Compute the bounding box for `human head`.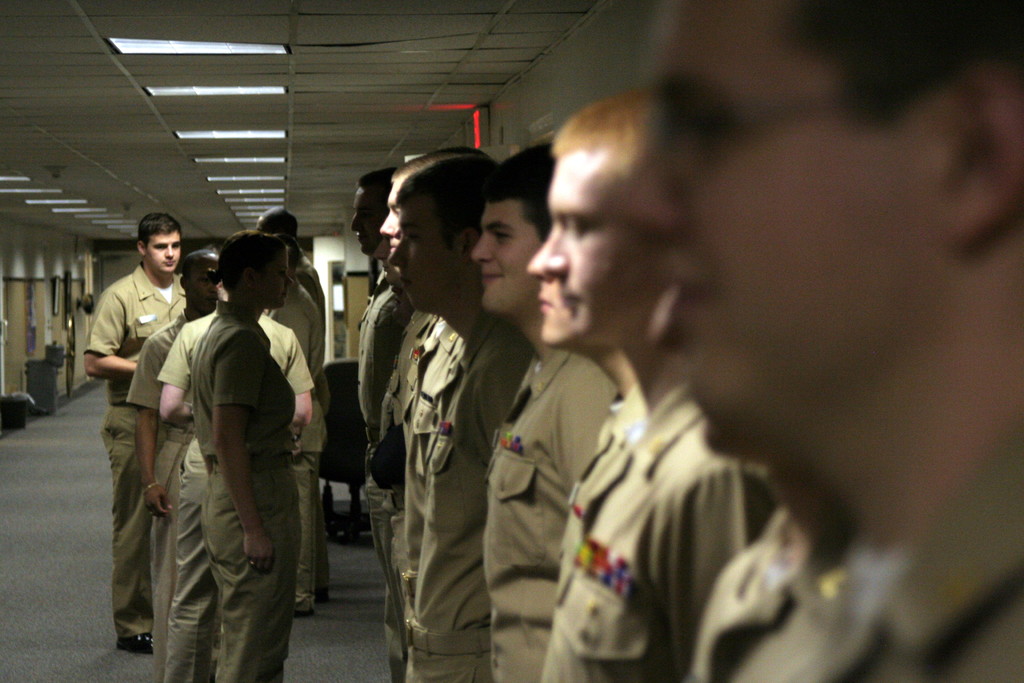
522, 215, 612, 356.
